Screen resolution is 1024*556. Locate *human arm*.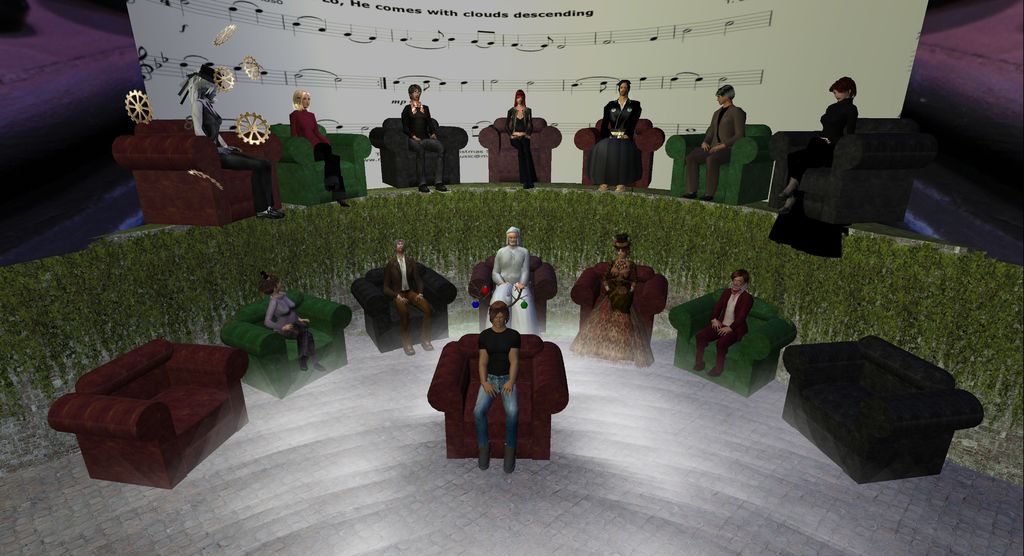
x1=483, y1=243, x2=500, y2=291.
